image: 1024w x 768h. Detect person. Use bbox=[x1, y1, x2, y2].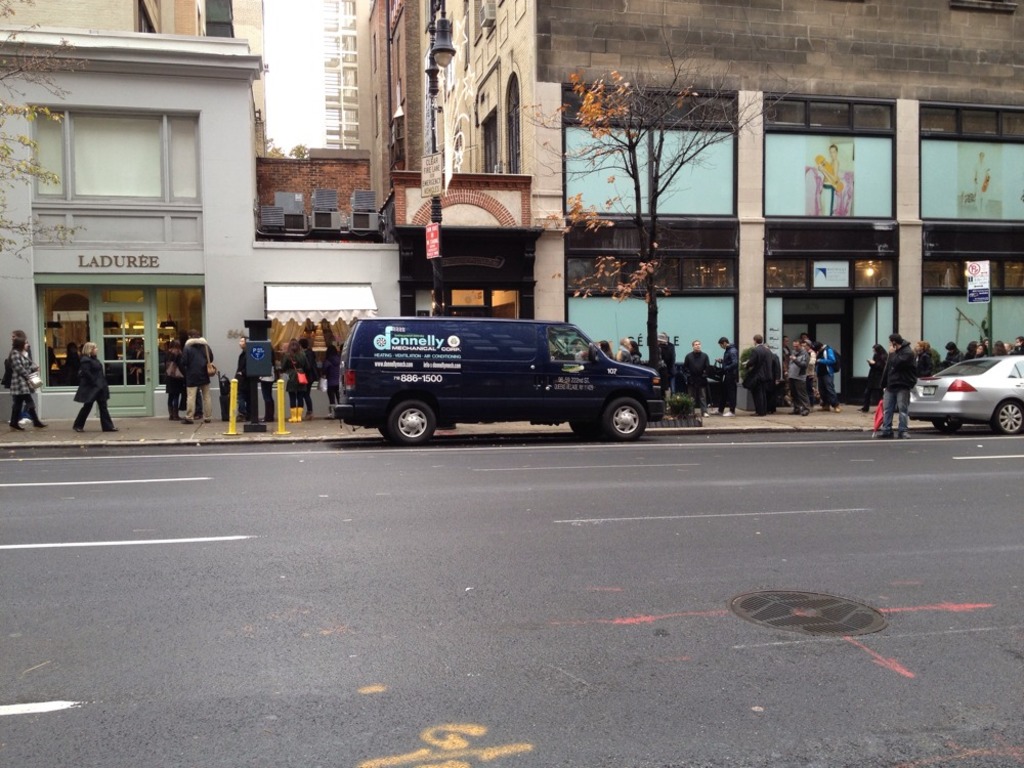
bbox=[72, 345, 119, 433].
